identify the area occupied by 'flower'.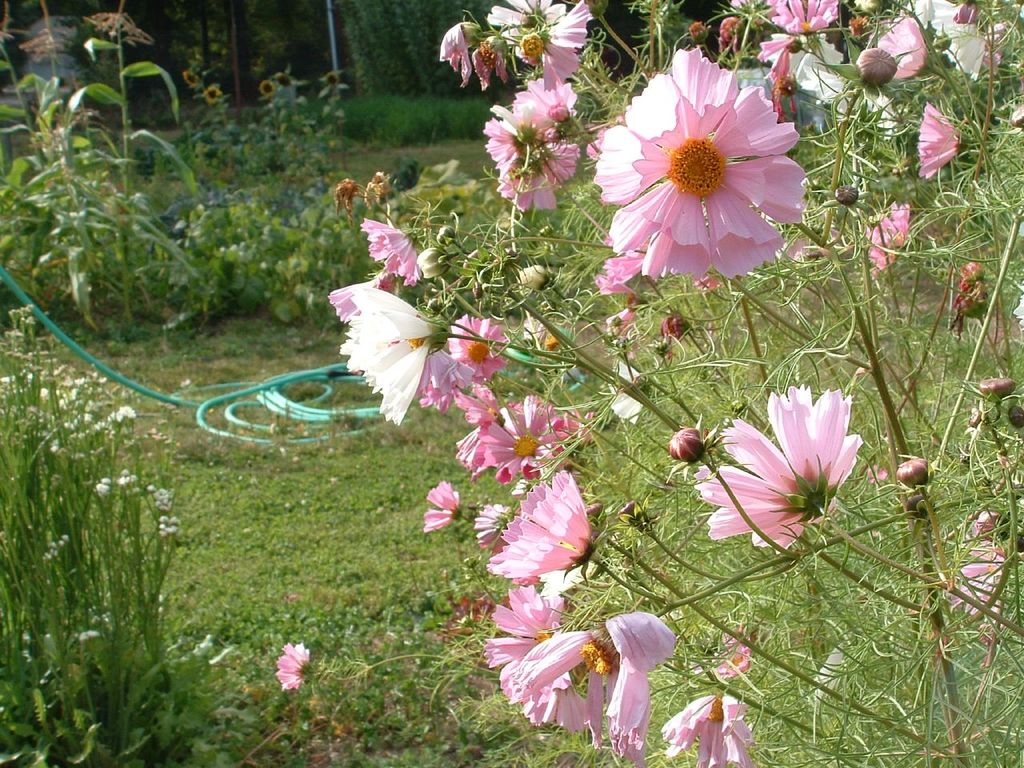
Area: [x1=589, y1=30, x2=808, y2=298].
